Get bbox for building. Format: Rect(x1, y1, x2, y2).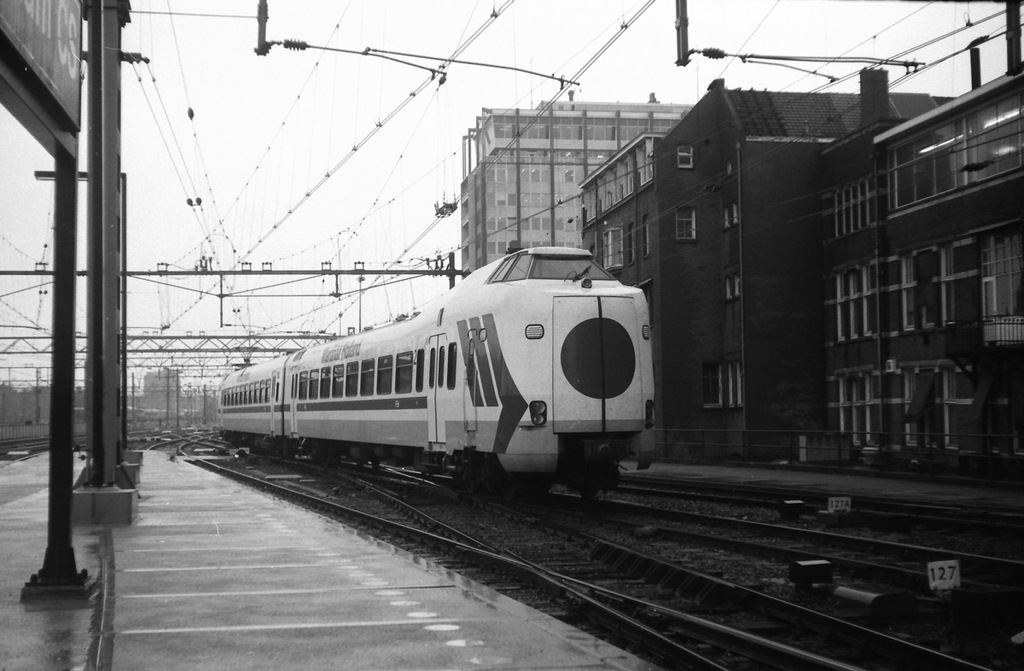
Rect(812, 75, 1023, 452).
